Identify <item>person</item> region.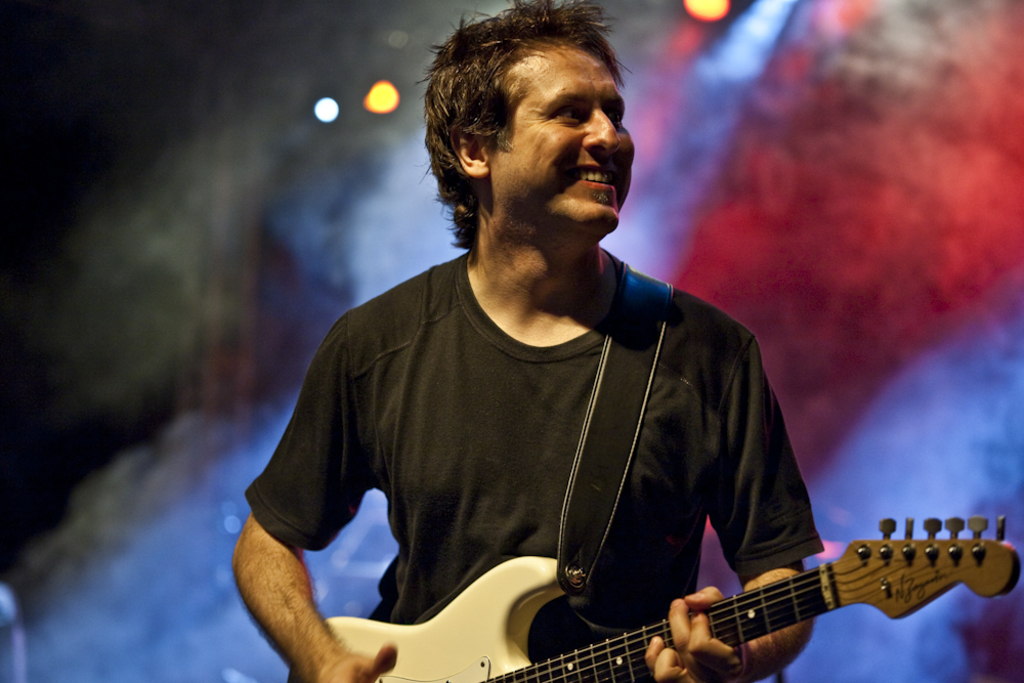
Region: [268,39,945,682].
